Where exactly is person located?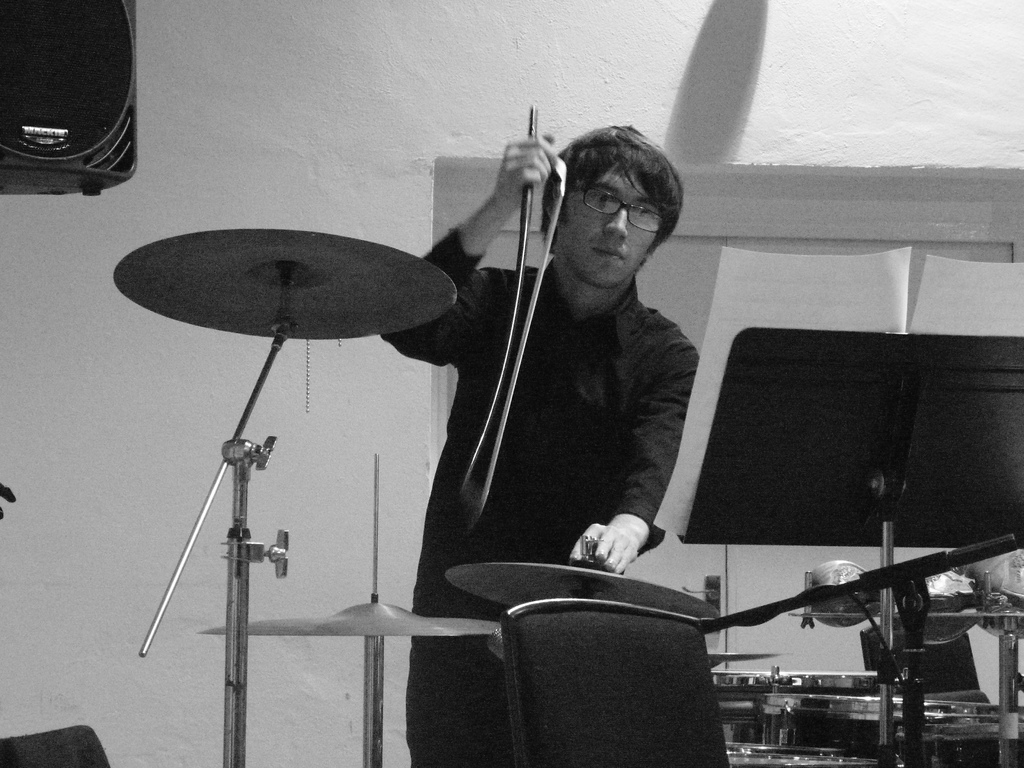
Its bounding box is (374, 120, 701, 767).
